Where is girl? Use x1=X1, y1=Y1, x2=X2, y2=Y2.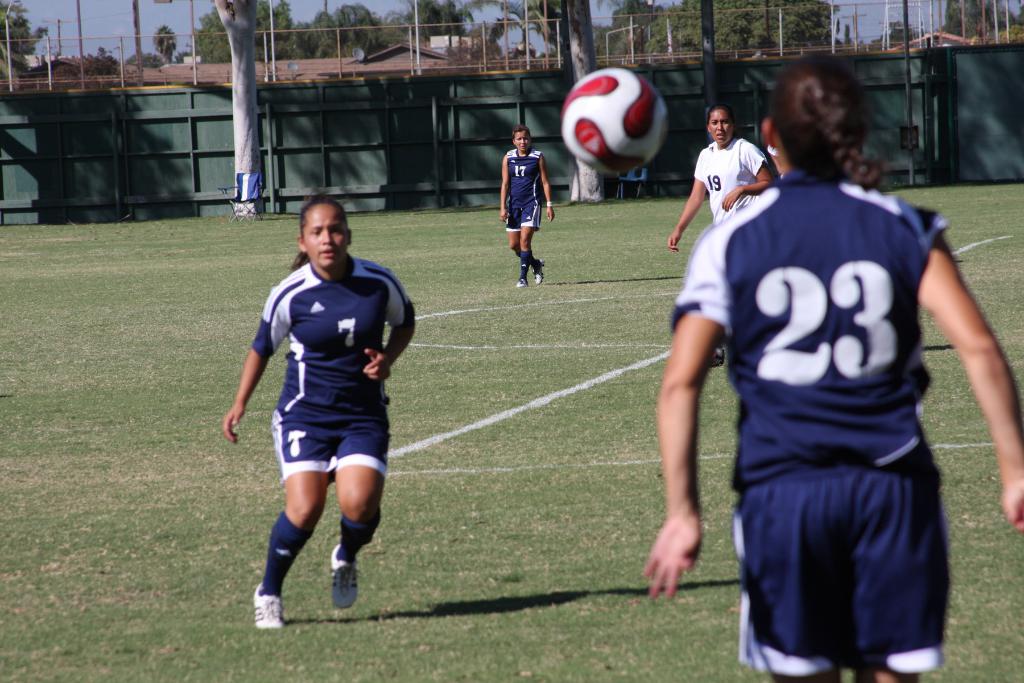
x1=499, y1=128, x2=556, y2=289.
